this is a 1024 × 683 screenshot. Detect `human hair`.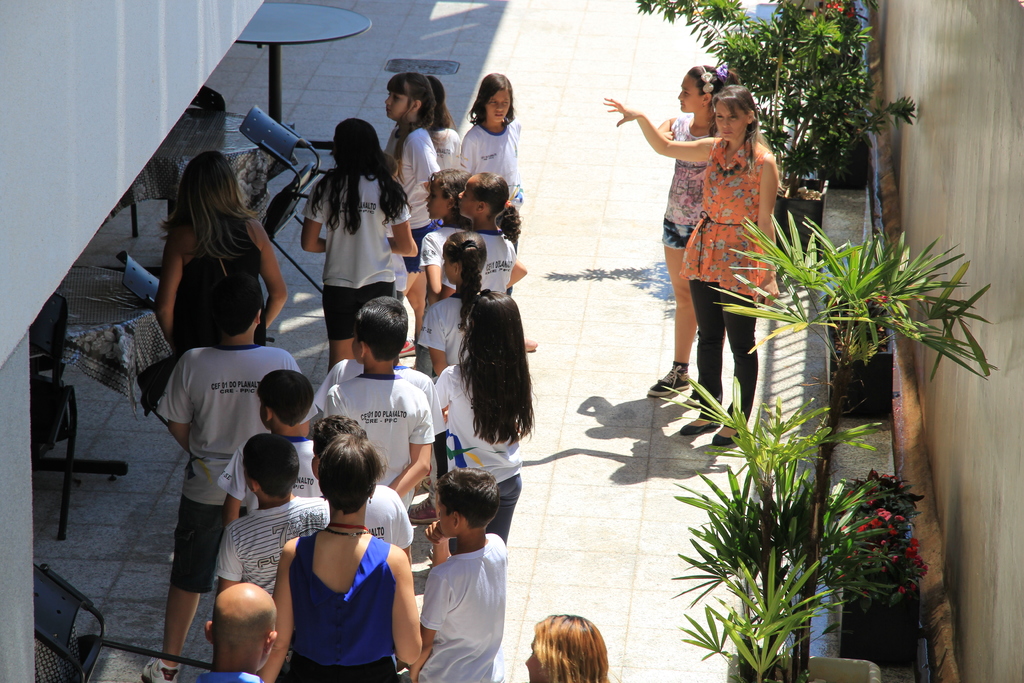
[433, 168, 479, 223].
